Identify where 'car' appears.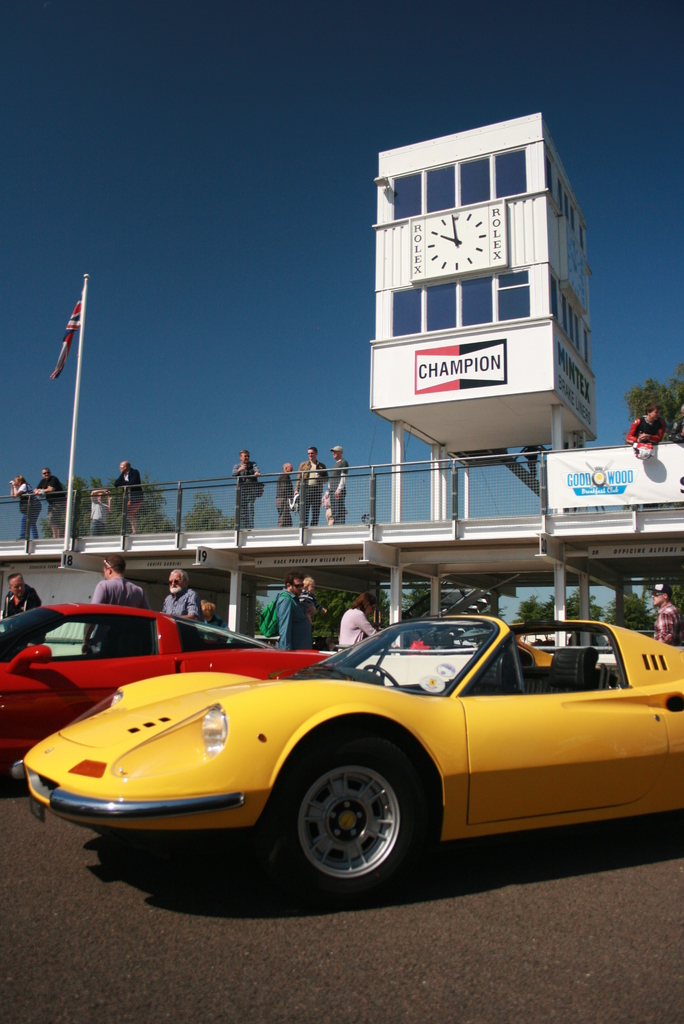
Appears at (370,616,621,683).
